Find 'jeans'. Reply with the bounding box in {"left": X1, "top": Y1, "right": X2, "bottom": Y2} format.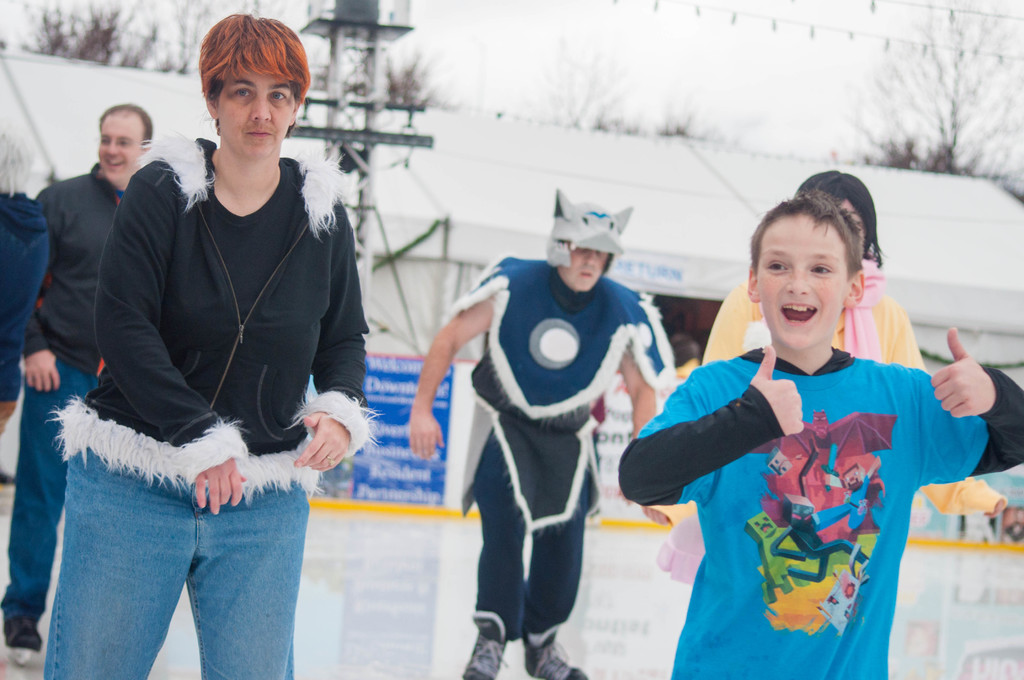
{"left": 0, "top": 341, "right": 100, "bottom": 620}.
